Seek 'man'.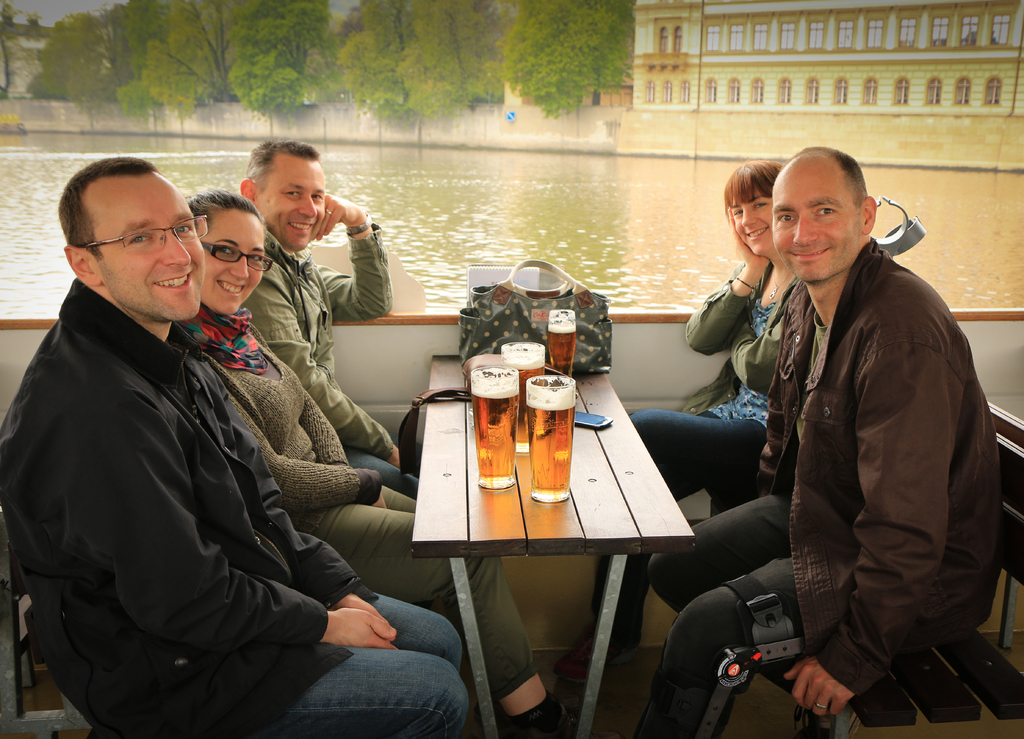
box(235, 135, 423, 499).
